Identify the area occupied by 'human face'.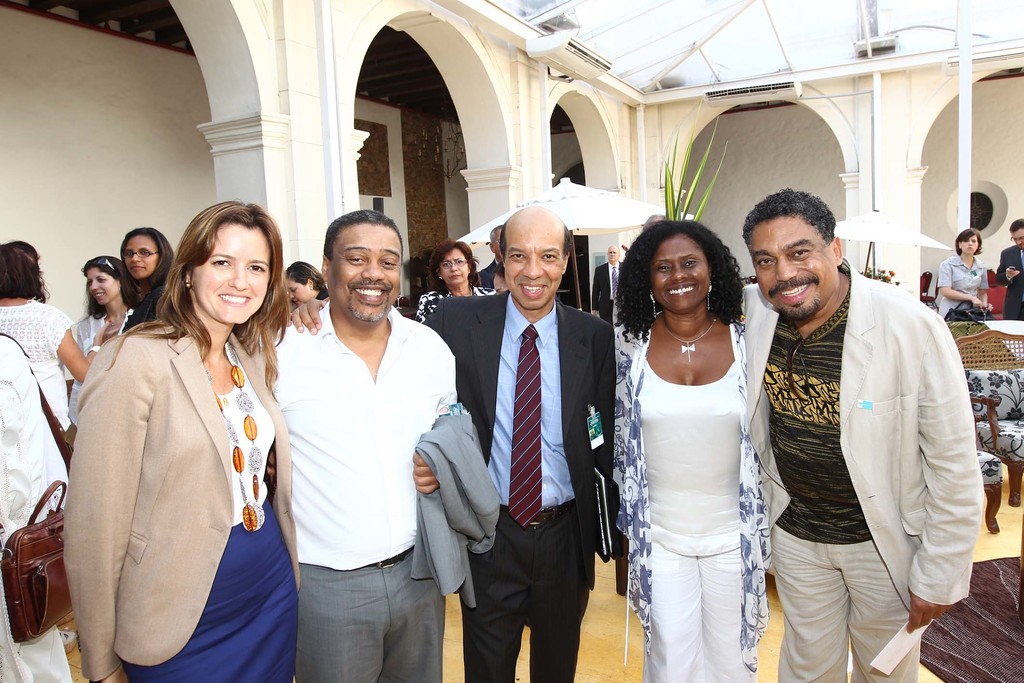
Area: locate(644, 236, 708, 309).
